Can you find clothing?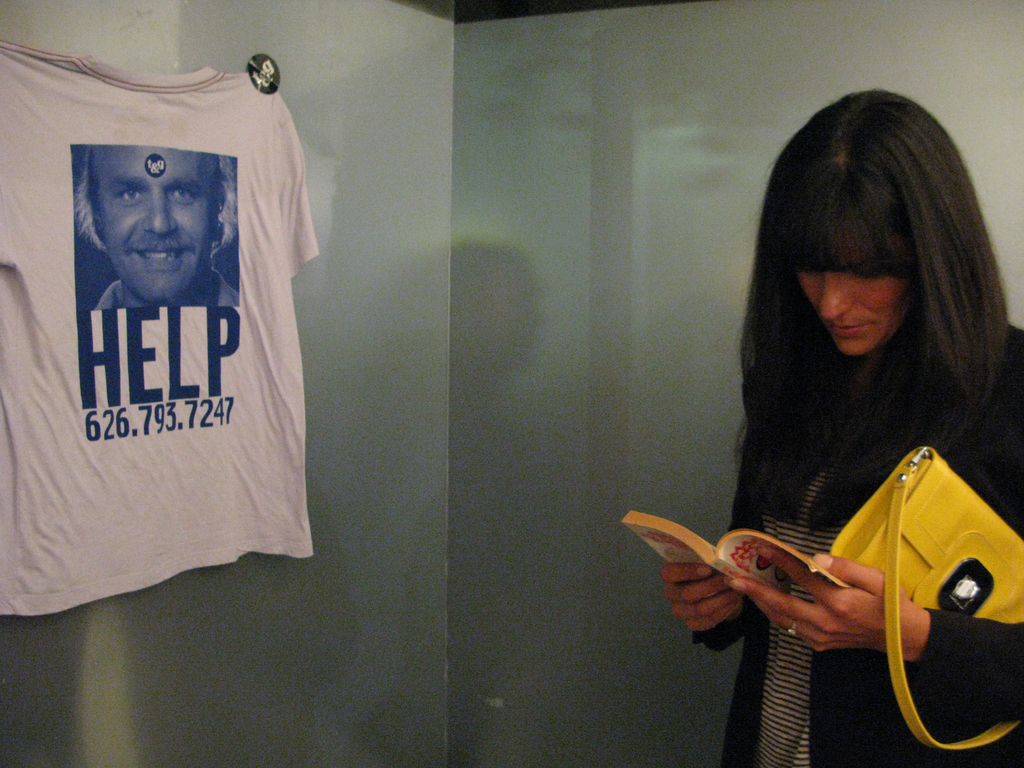
Yes, bounding box: [696, 323, 1019, 767].
